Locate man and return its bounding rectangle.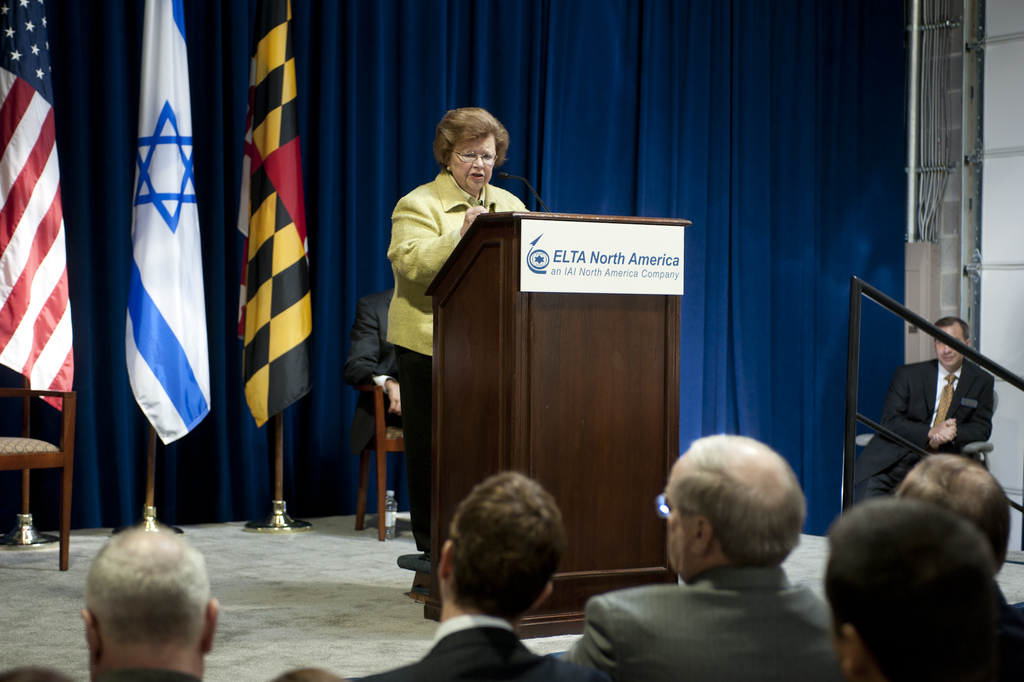
bbox=[858, 316, 999, 504].
